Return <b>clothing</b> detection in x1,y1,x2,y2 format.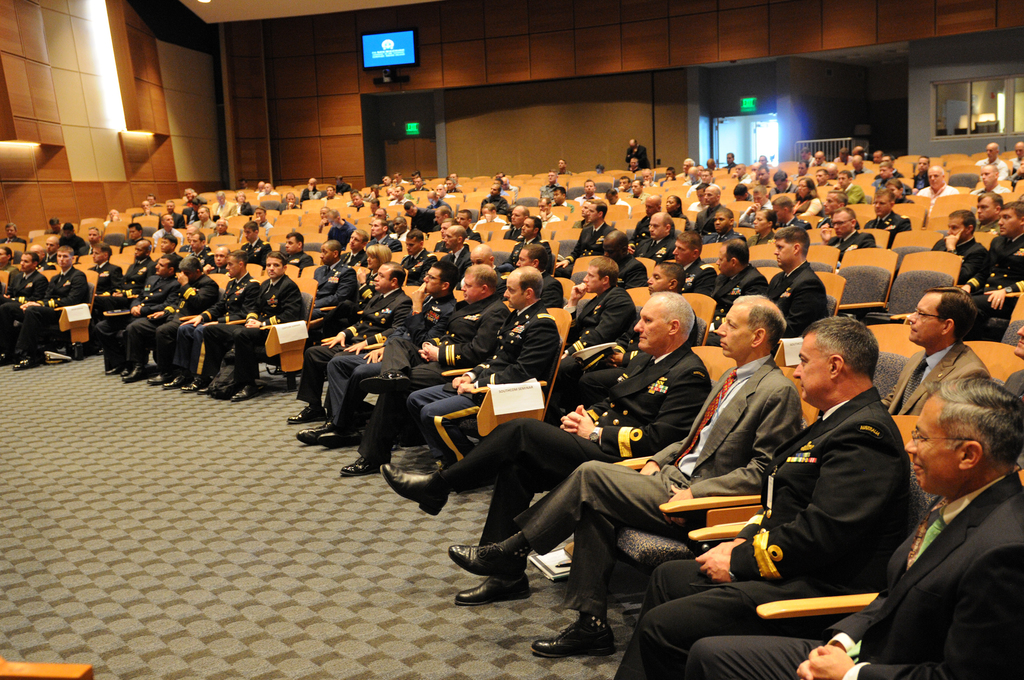
678,270,719,294.
